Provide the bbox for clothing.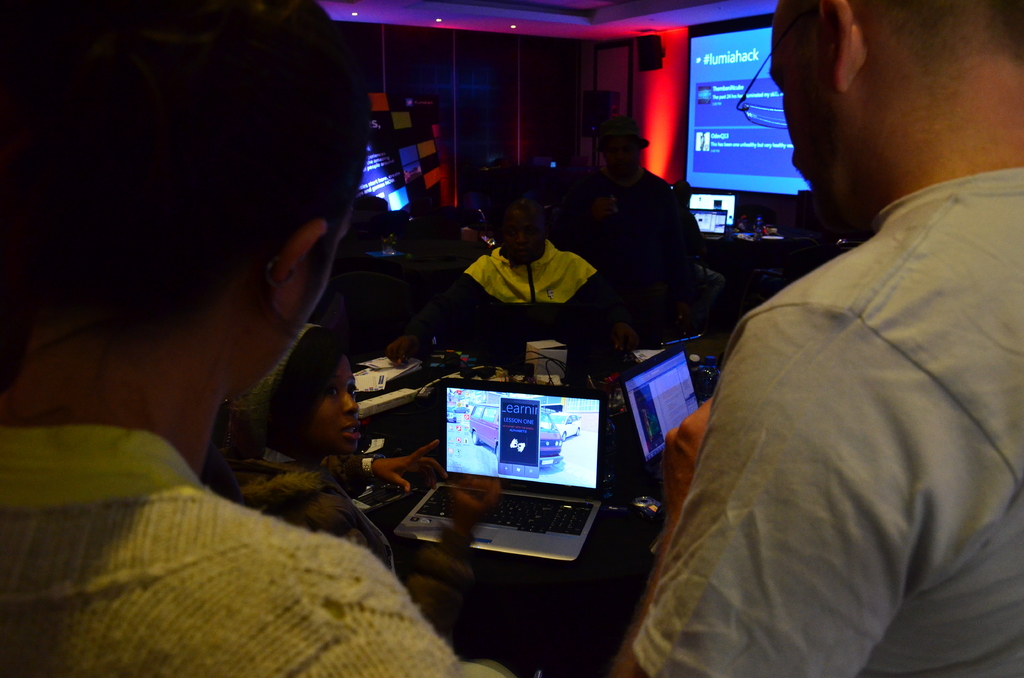
641, 103, 1023, 674.
